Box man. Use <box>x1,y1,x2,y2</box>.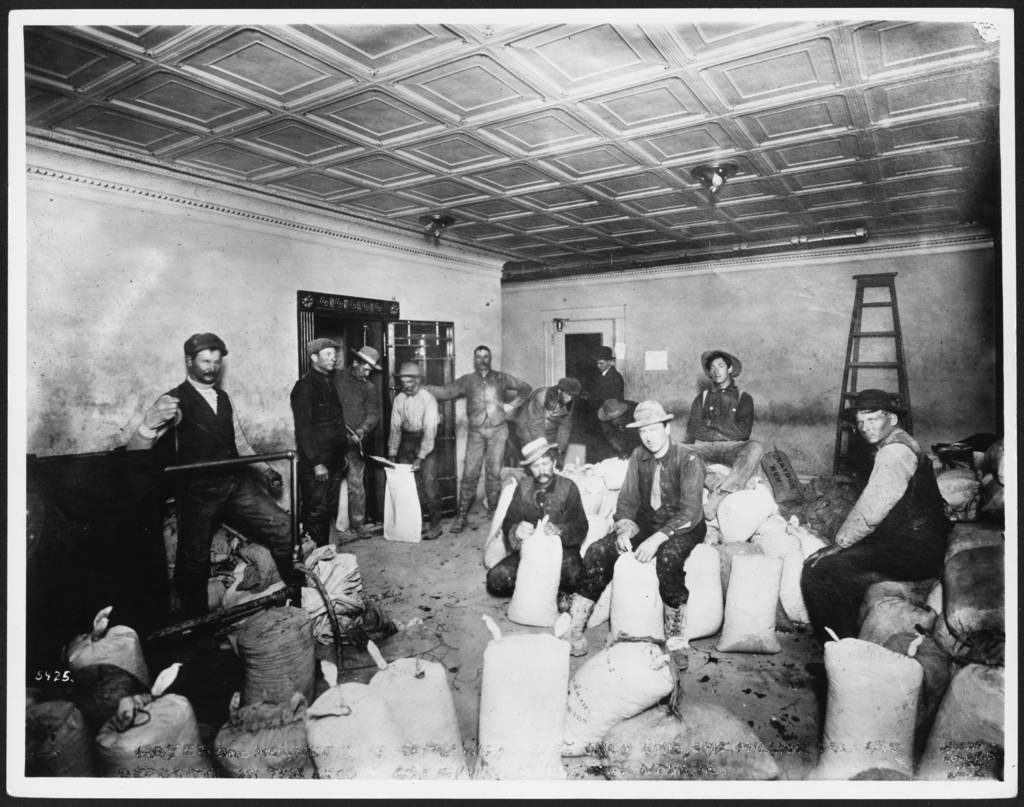
<box>336,332,389,525</box>.
